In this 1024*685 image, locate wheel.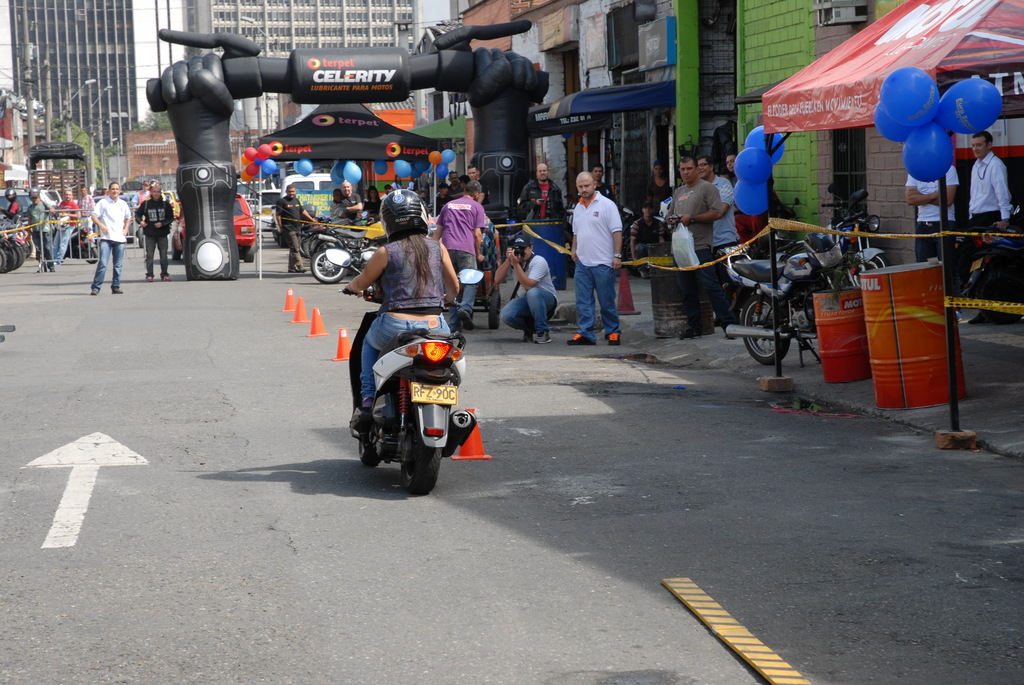
Bounding box: [left=278, top=234, right=287, bottom=249].
